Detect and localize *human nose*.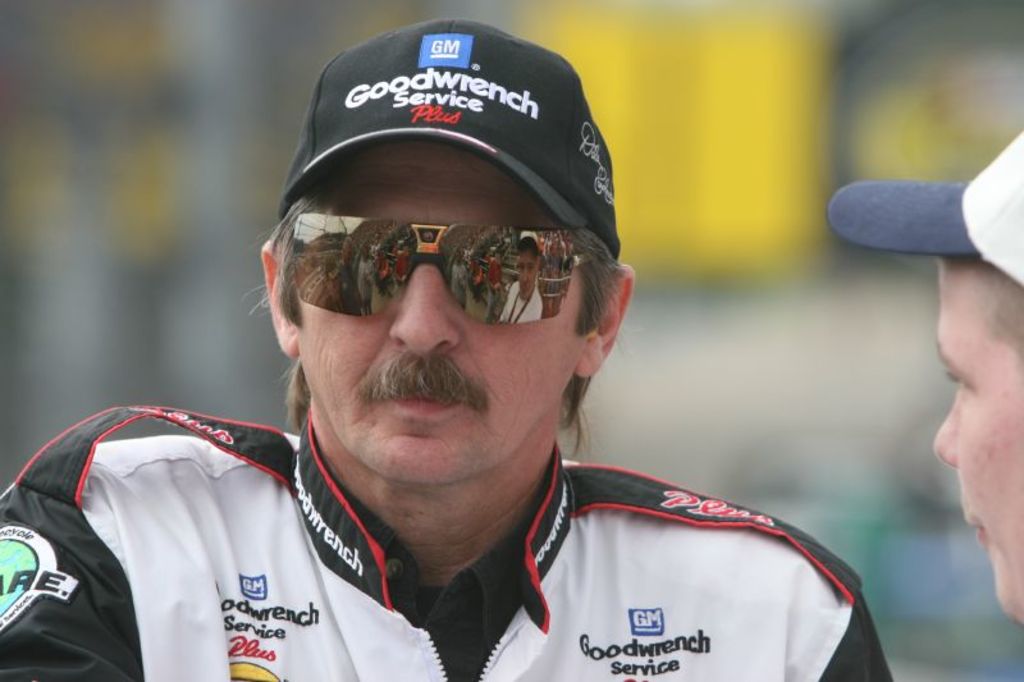
Localized at Rect(387, 267, 461, 362).
